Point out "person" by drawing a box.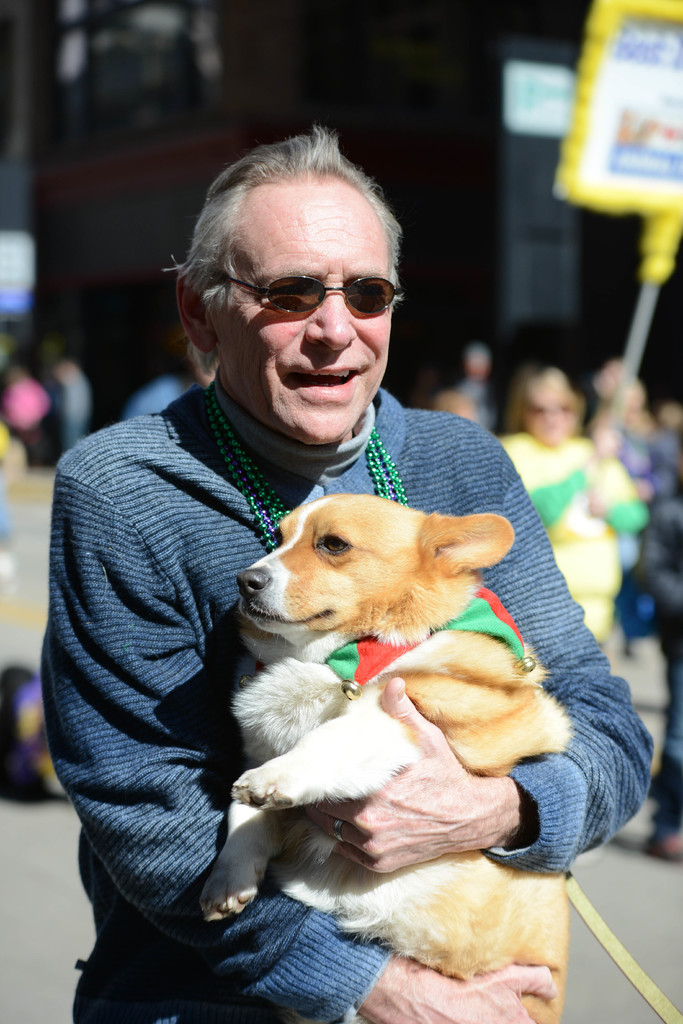
[72, 115, 656, 1023].
